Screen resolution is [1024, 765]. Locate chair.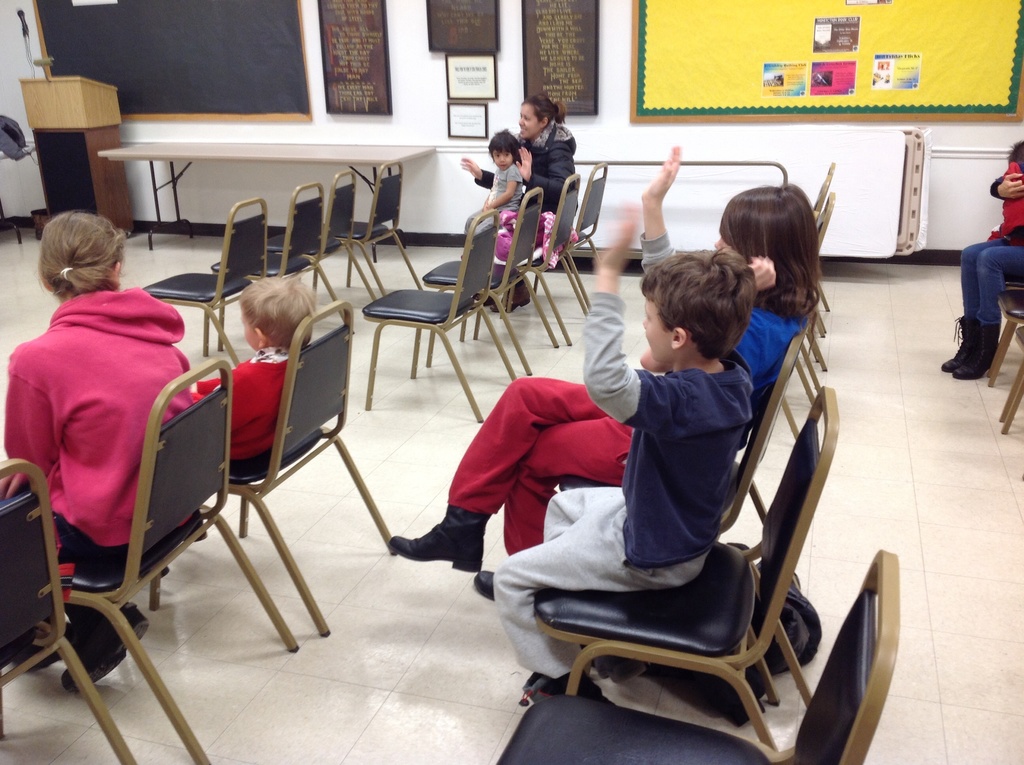
bbox=[207, 182, 354, 335].
